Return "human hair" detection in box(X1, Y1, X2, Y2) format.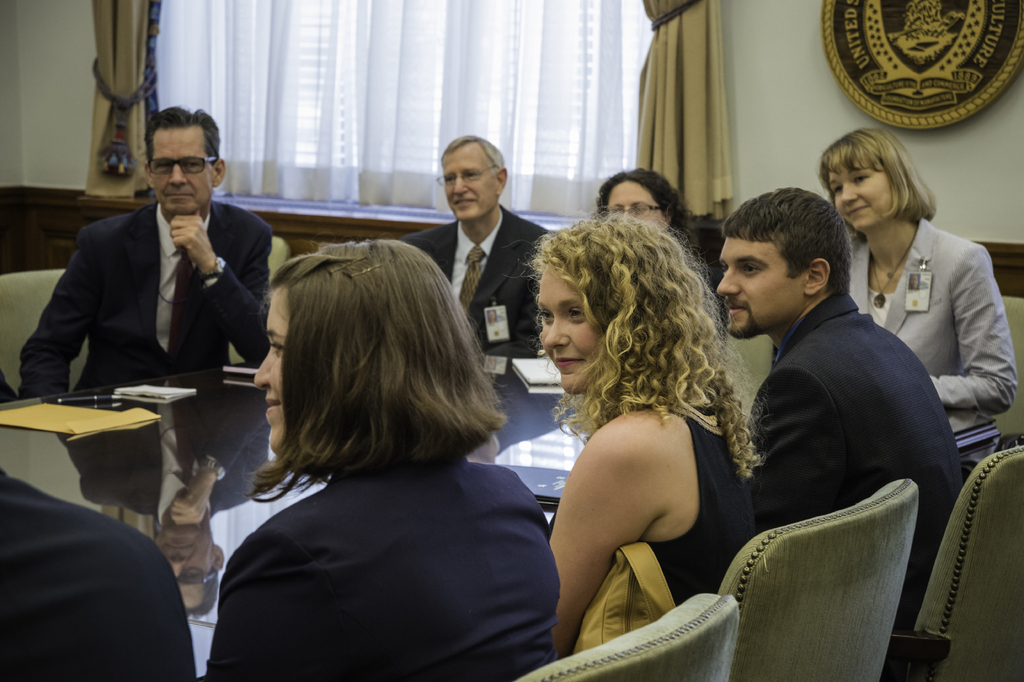
box(529, 221, 771, 479).
